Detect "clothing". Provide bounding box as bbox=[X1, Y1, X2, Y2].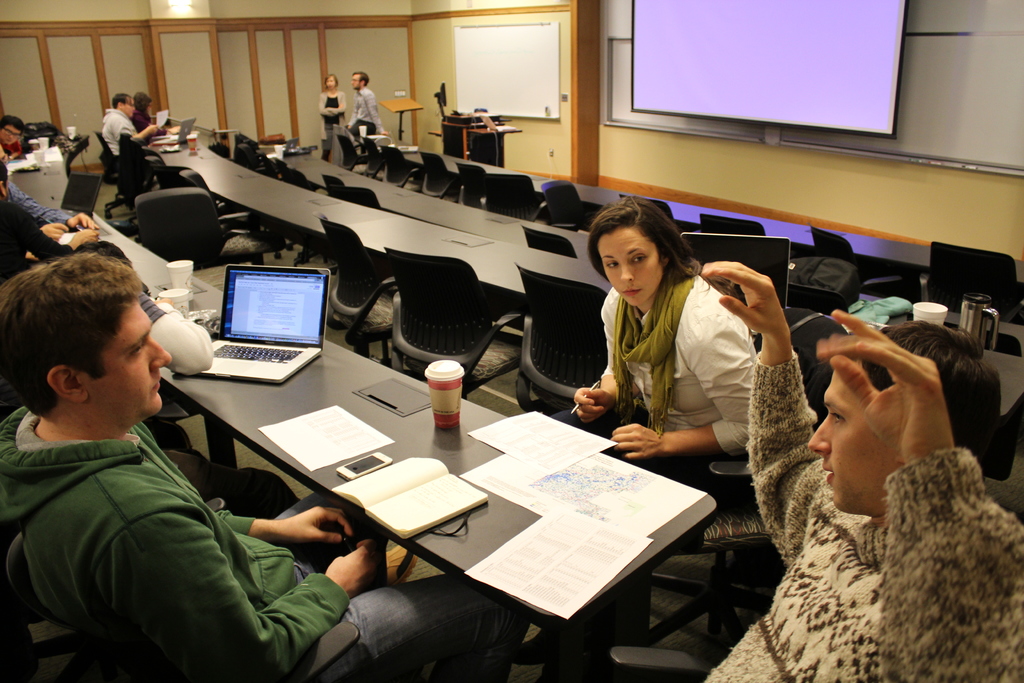
bbox=[8, 181, 71, 231].
